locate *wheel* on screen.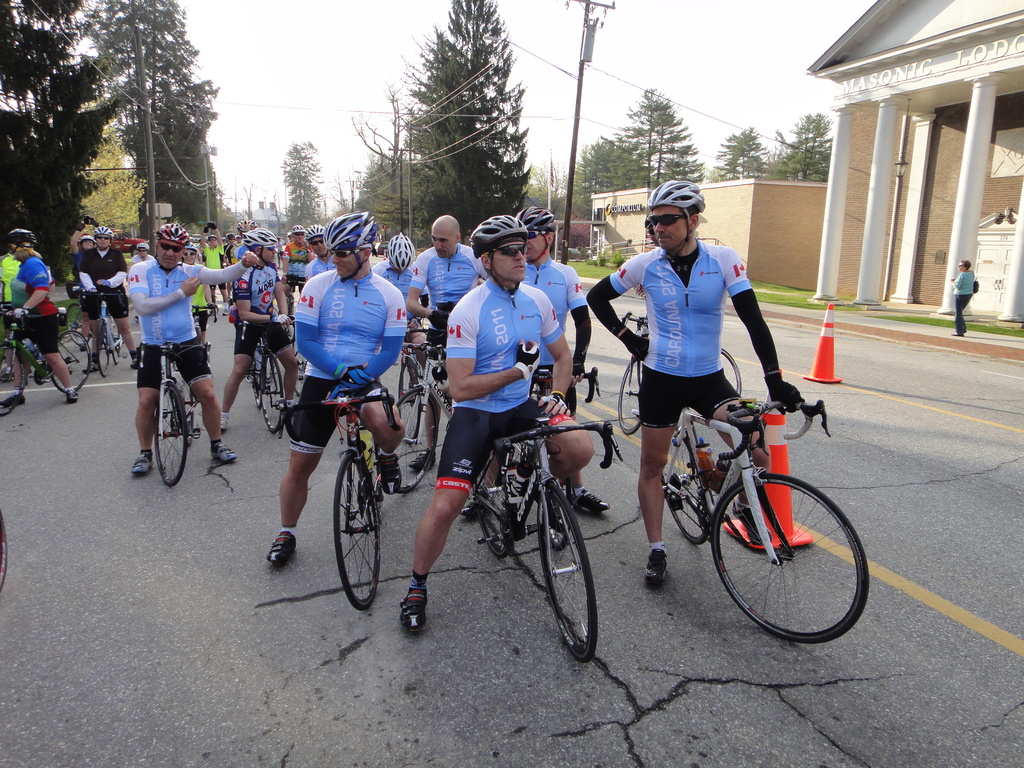
On screen at pyautogui.locateOnScreen(258, 347, 291, 434).
